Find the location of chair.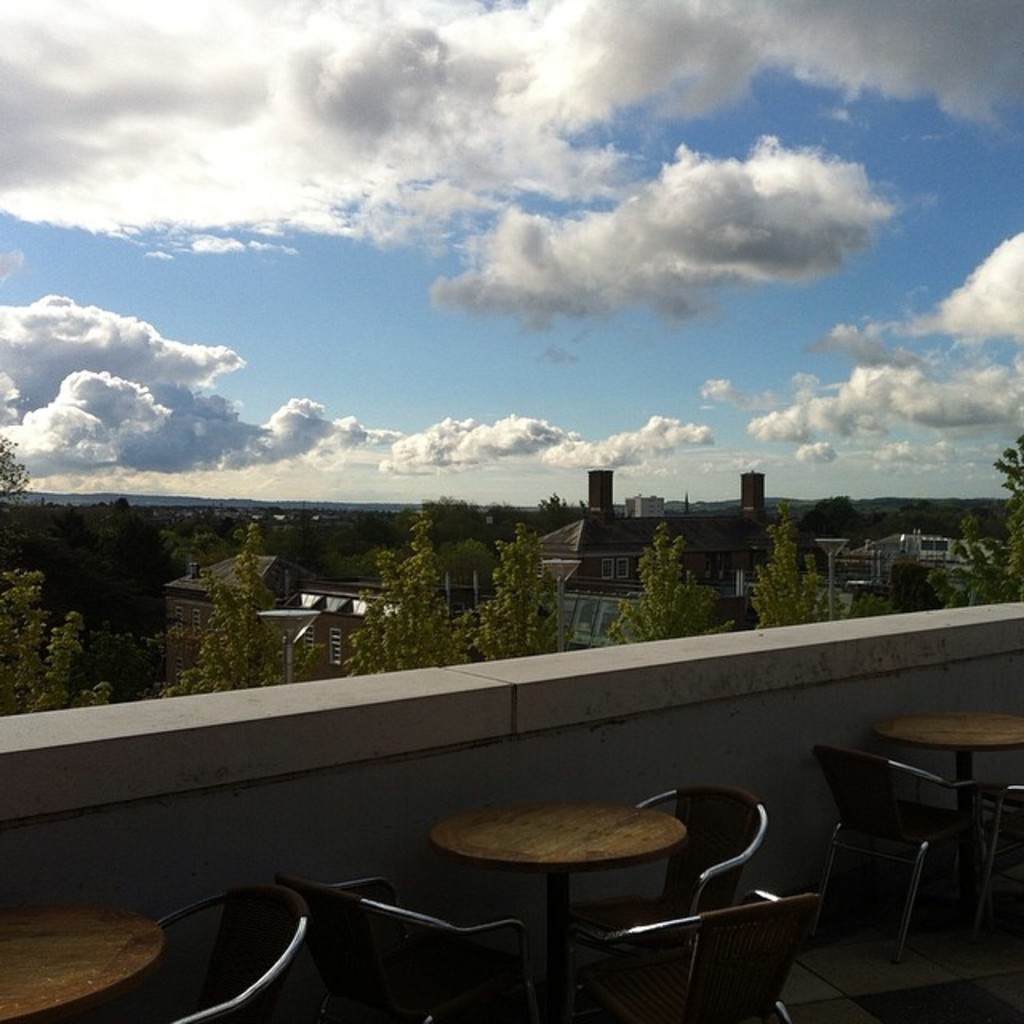
Location: 819/731/1008/978.
